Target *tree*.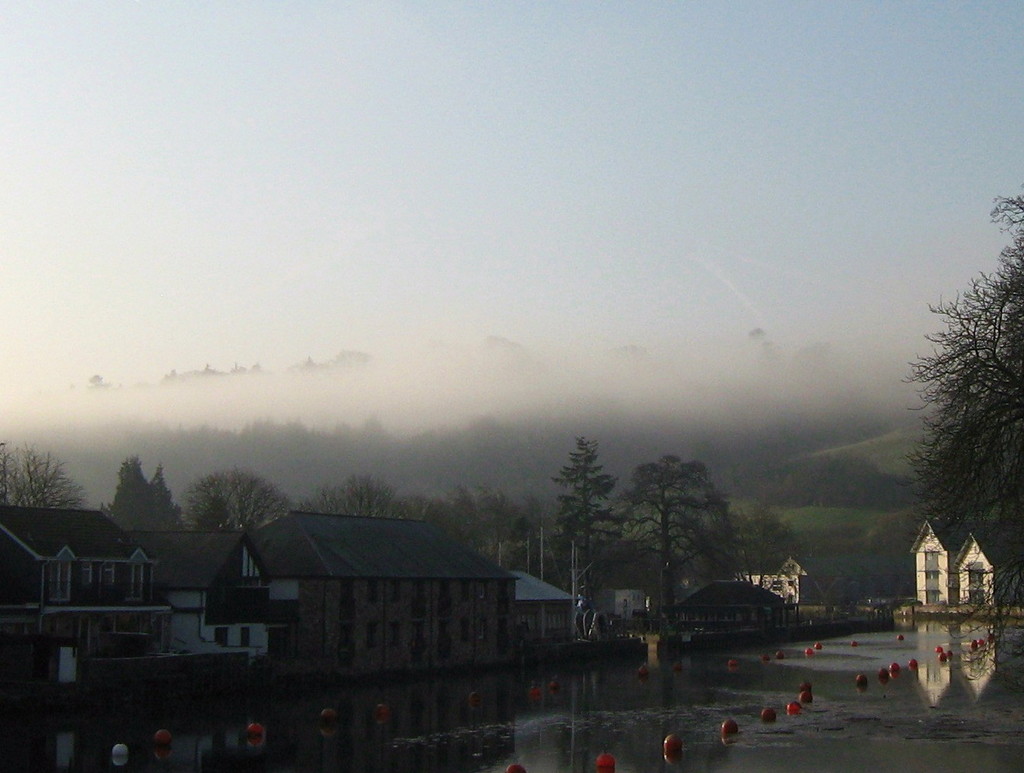
Target region: detection(0, 445, 87, 516).
